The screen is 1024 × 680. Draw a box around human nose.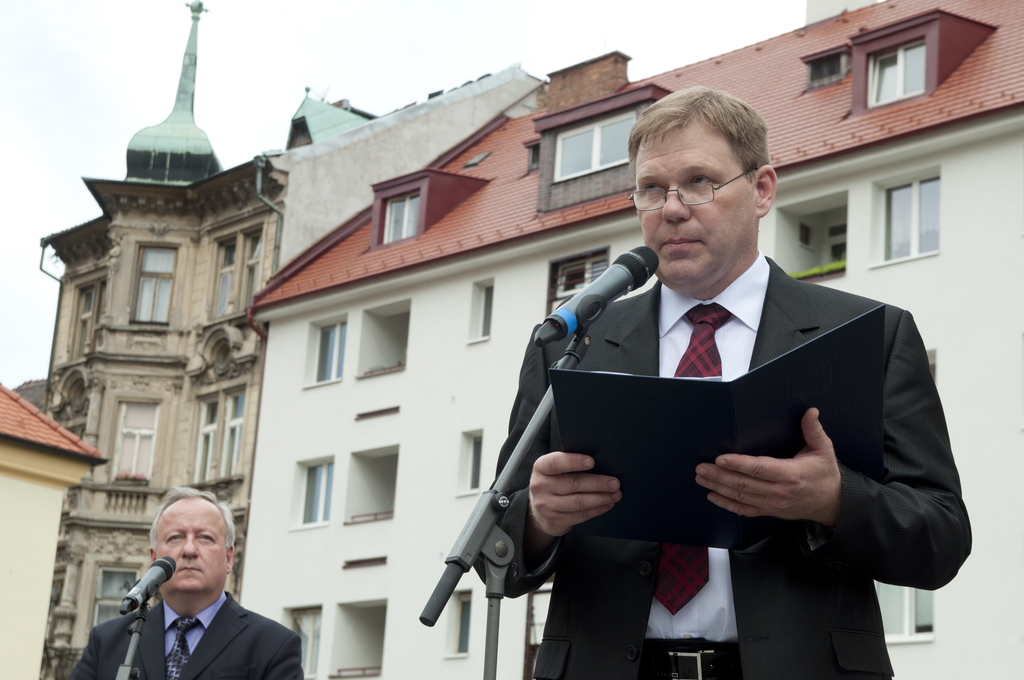
[178,531,202,558].
